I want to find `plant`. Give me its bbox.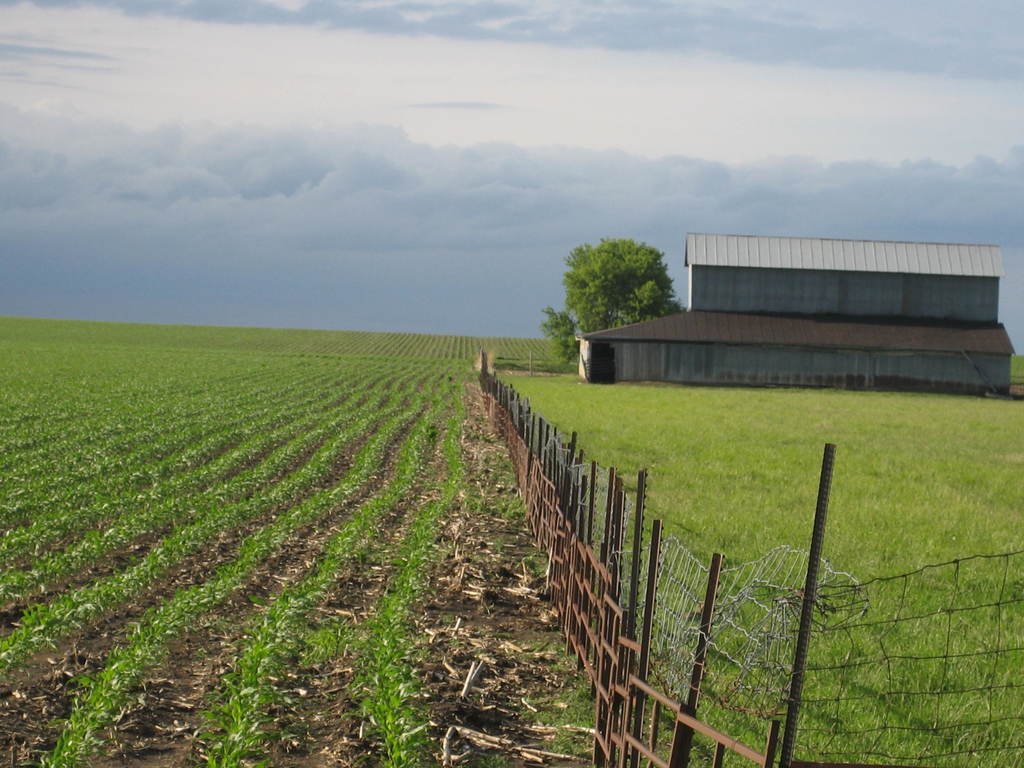
<box>4,318,586,767</box>.
